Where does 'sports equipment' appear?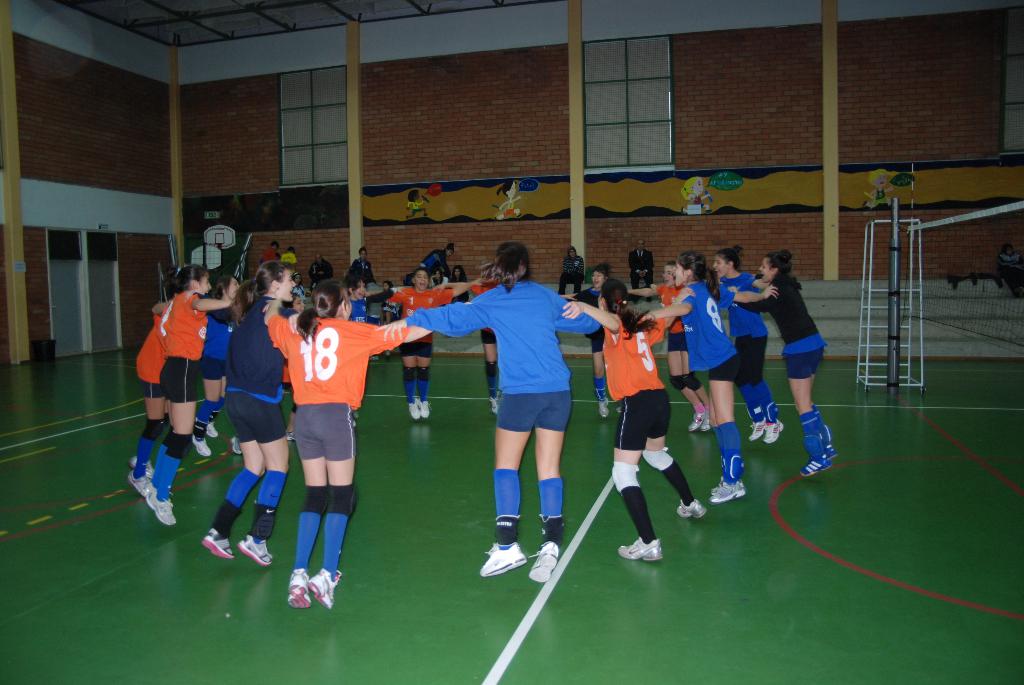
Appears at 407:397:431:417.
